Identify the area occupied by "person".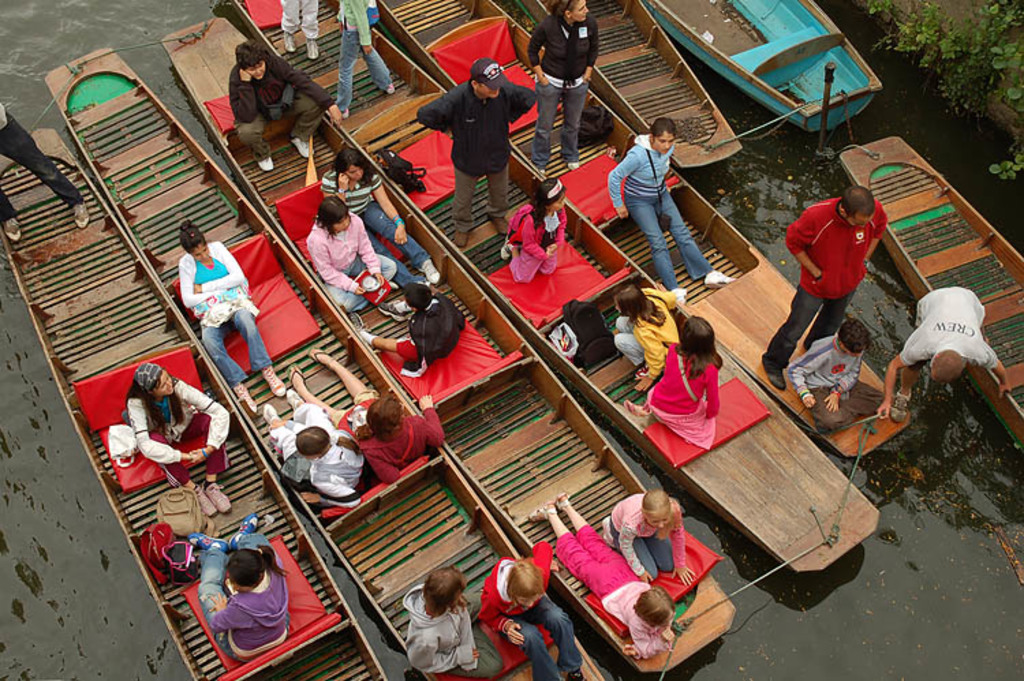
Area: crop(426, 34, 526, 236).
